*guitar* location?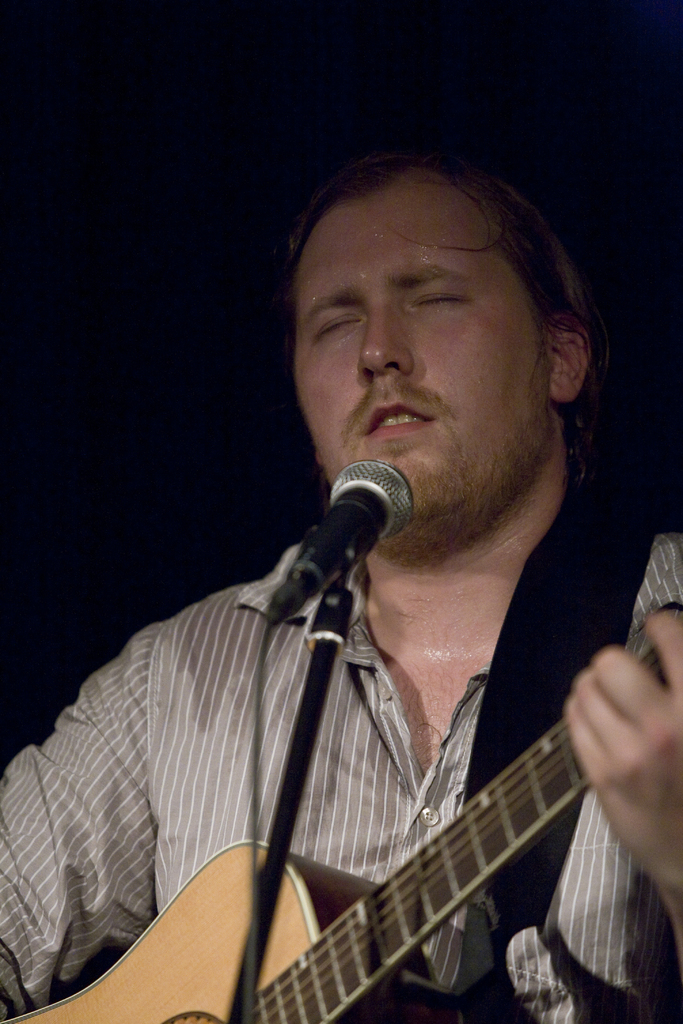
{"left": 0, "top": 637, "right": 682, "bottom": 1023}
